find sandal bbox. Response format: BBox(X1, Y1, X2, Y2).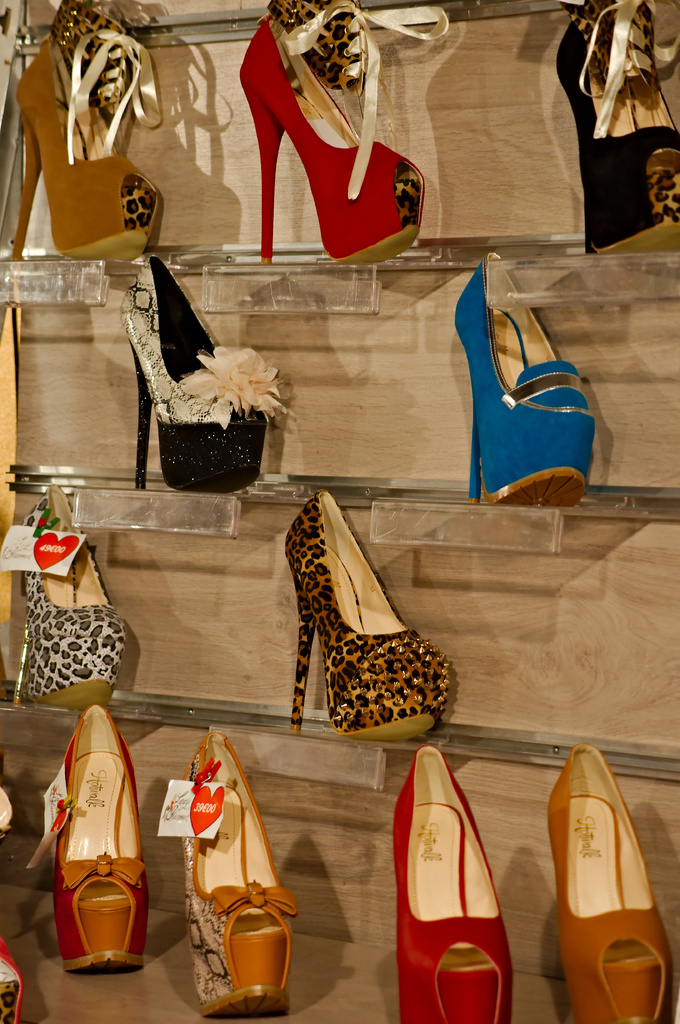
BBox(12, 483, 129, 714).
